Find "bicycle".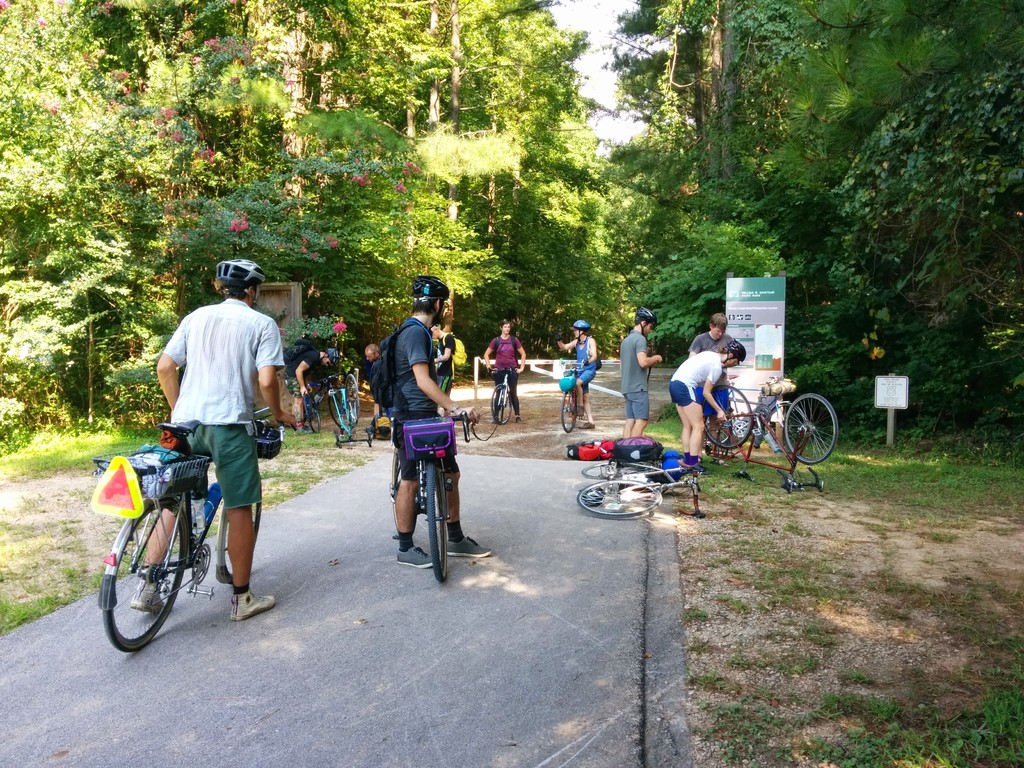
bbox(577, 455, 707, 521).
